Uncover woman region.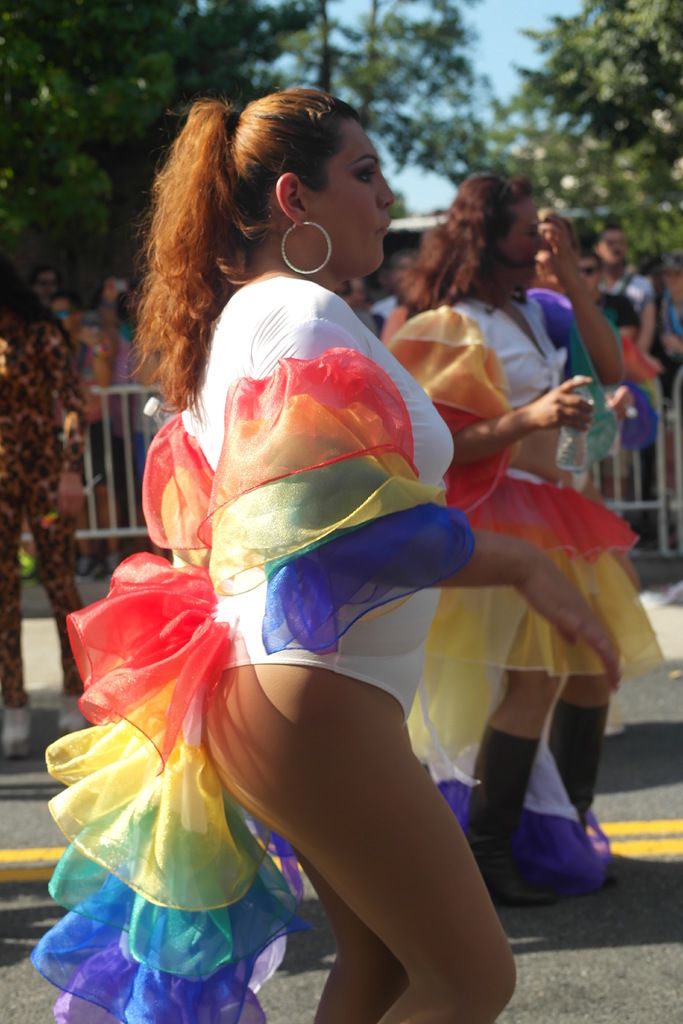
Uncovered: <region>63, 120, 579, 995</region>.
